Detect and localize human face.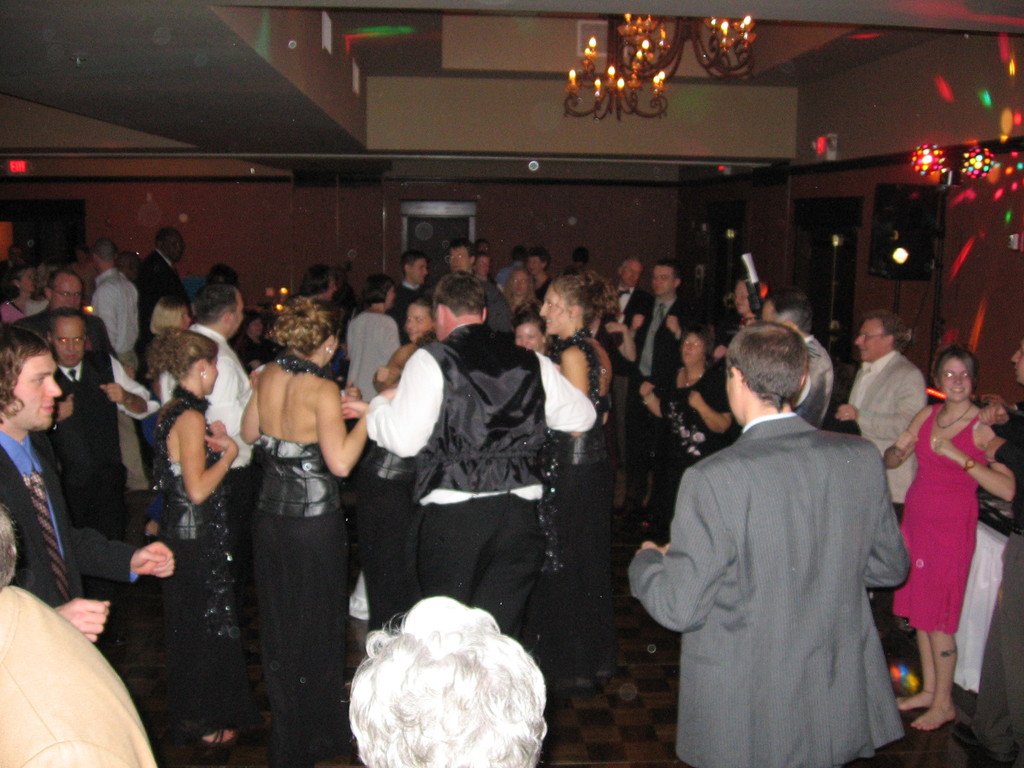
Localized at Rect(48, 319, 84, 368).
